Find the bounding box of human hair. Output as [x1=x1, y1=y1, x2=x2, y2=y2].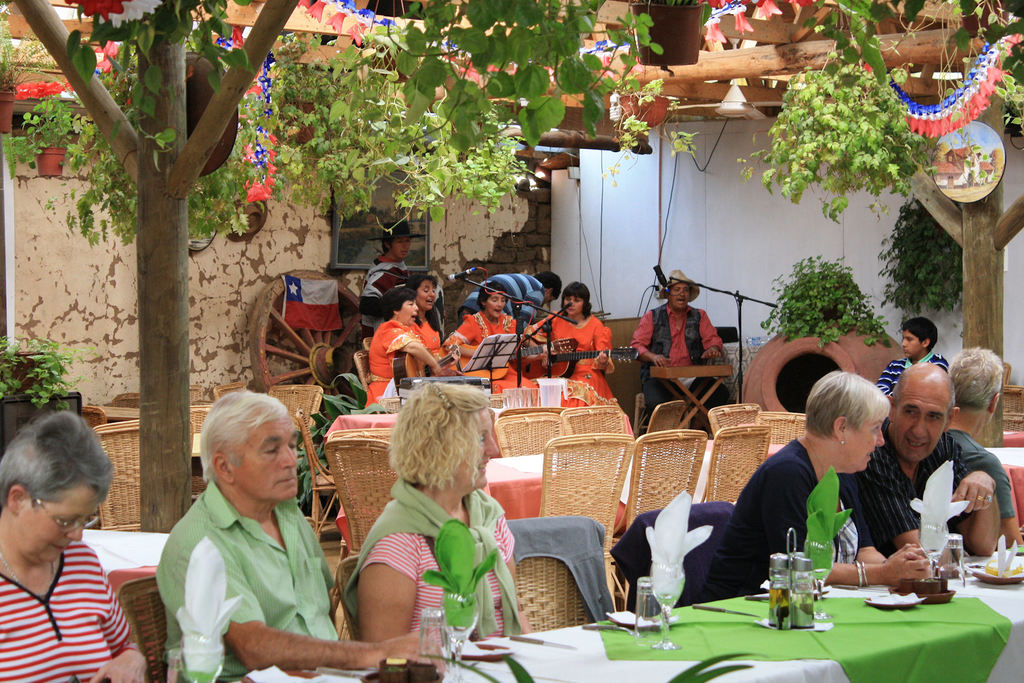
[x1=198, y1=391, x2=289, y2=483].
